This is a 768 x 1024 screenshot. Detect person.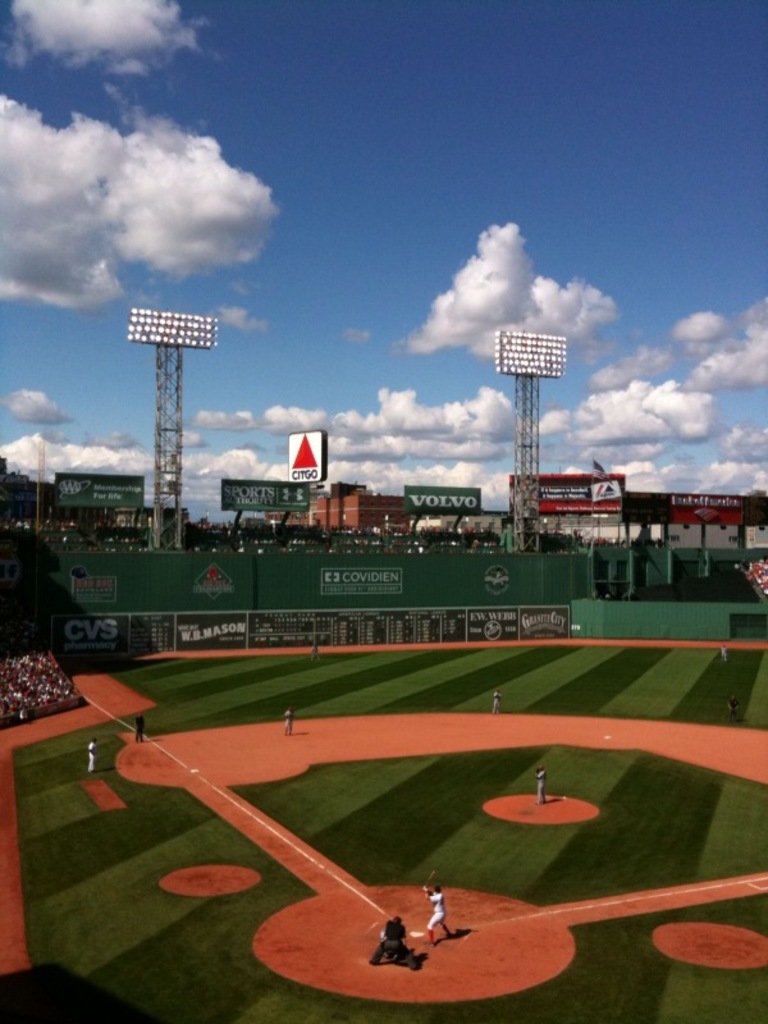
crop(86, 735, 95, 771).
